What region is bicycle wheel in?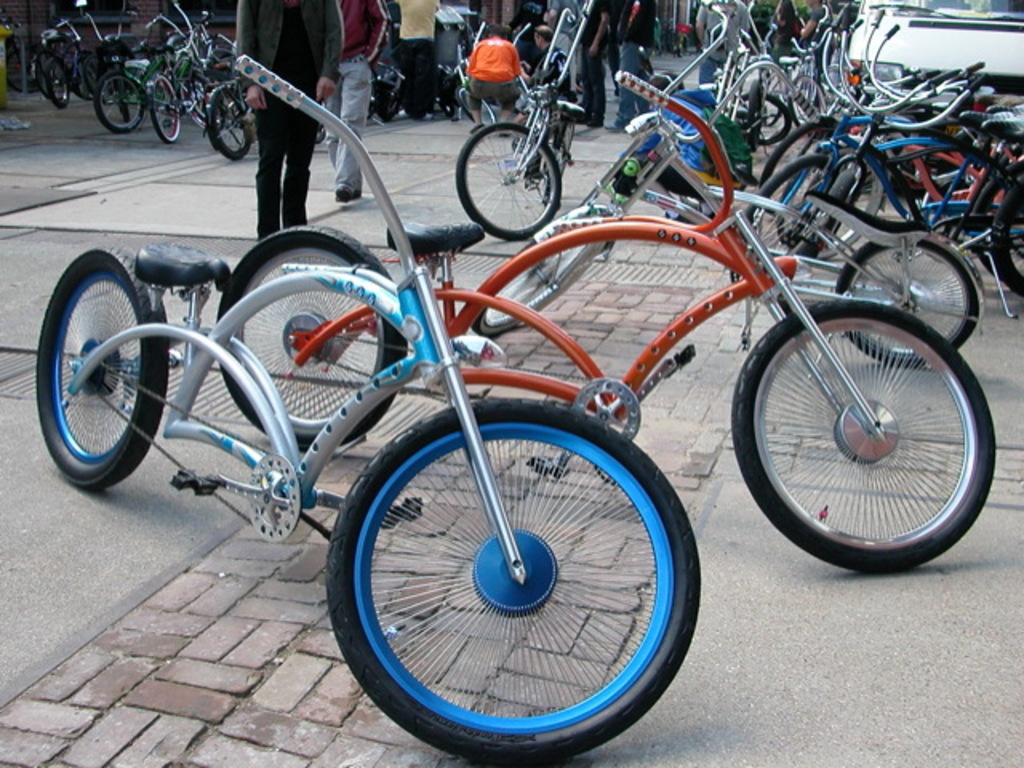
{"x1": 150, "y1": 74, "x2": 181, "y2": 144}.
